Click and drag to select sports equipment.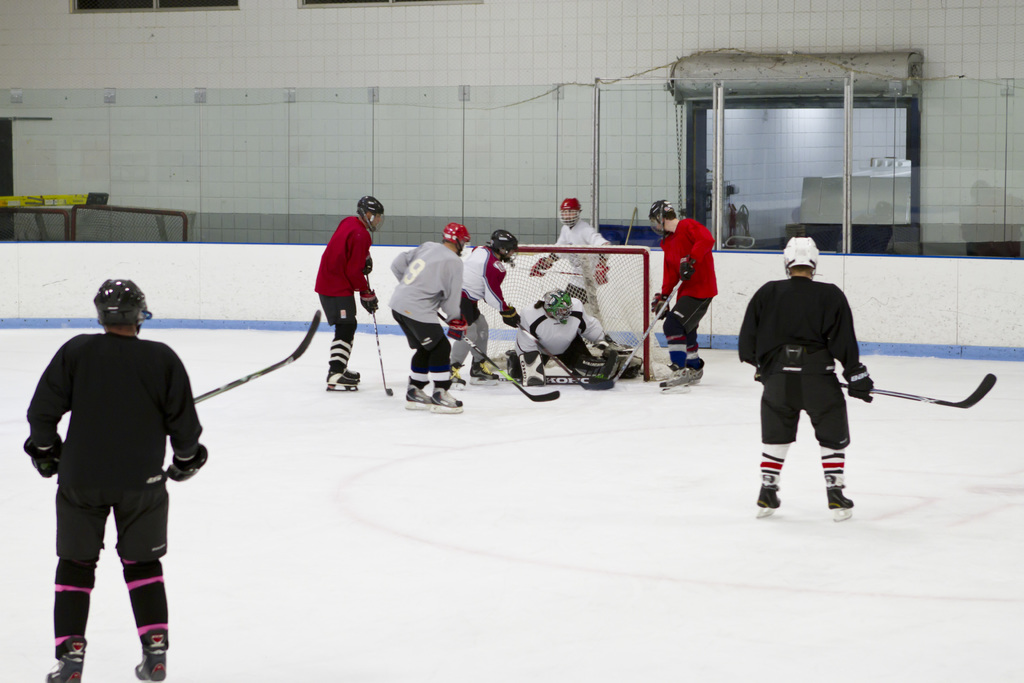
Selection: x1=591, y1=256, x2=612, y2=283.
